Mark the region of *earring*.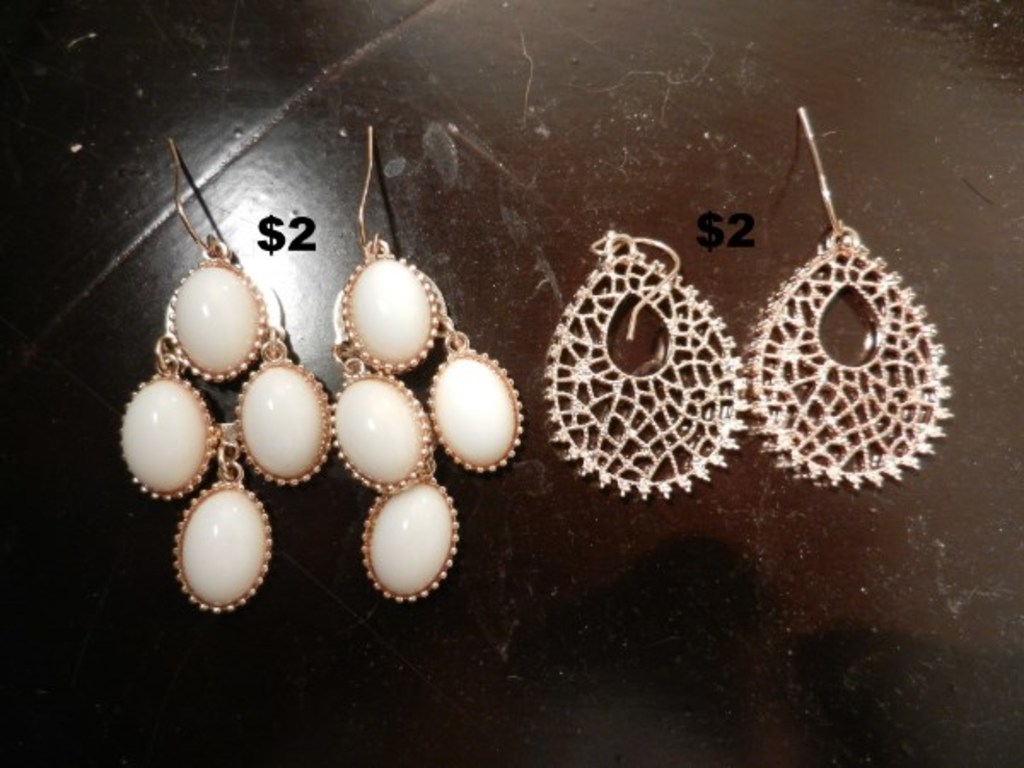
Region: bbox=(531, 227, 749, 507).
